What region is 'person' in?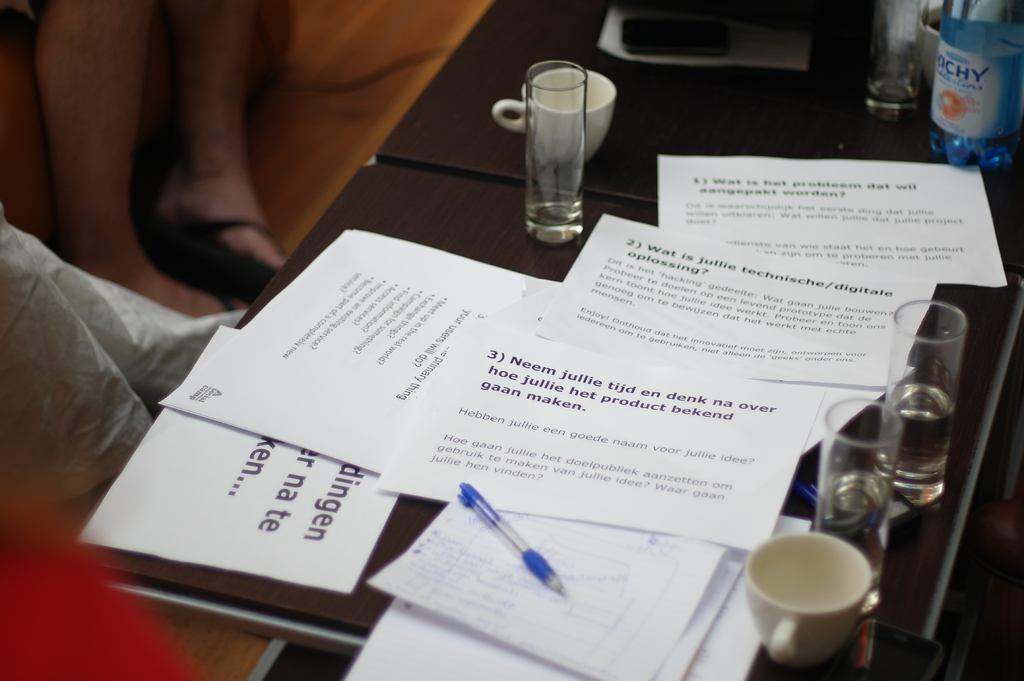
<box>0,212,249,518</box>.
